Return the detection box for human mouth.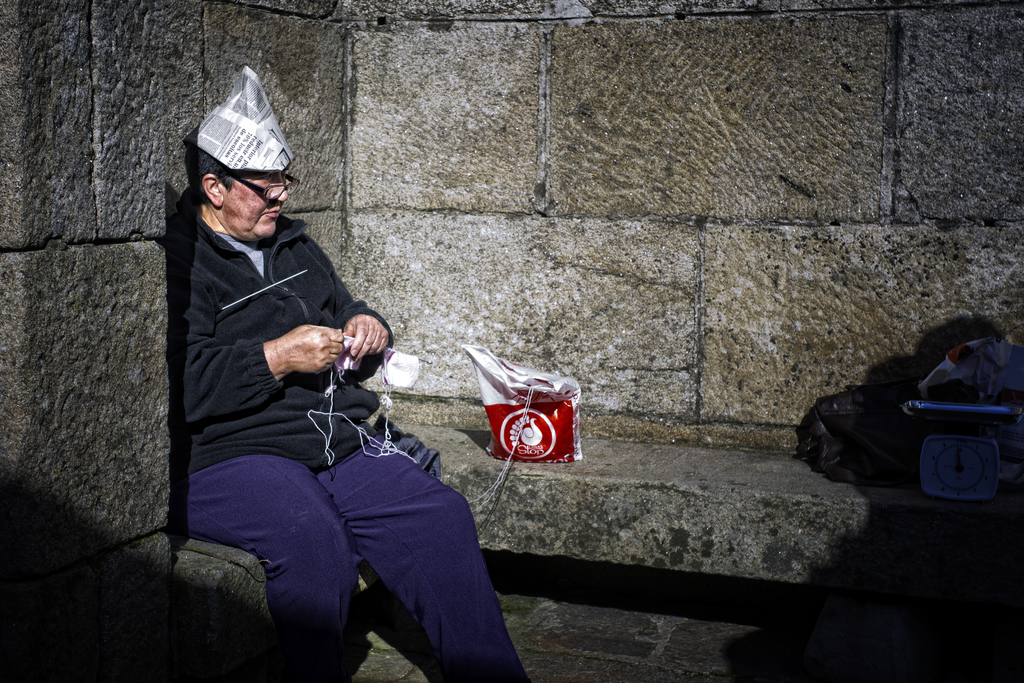
[left=262, top=209, right=282, bottom=216].
